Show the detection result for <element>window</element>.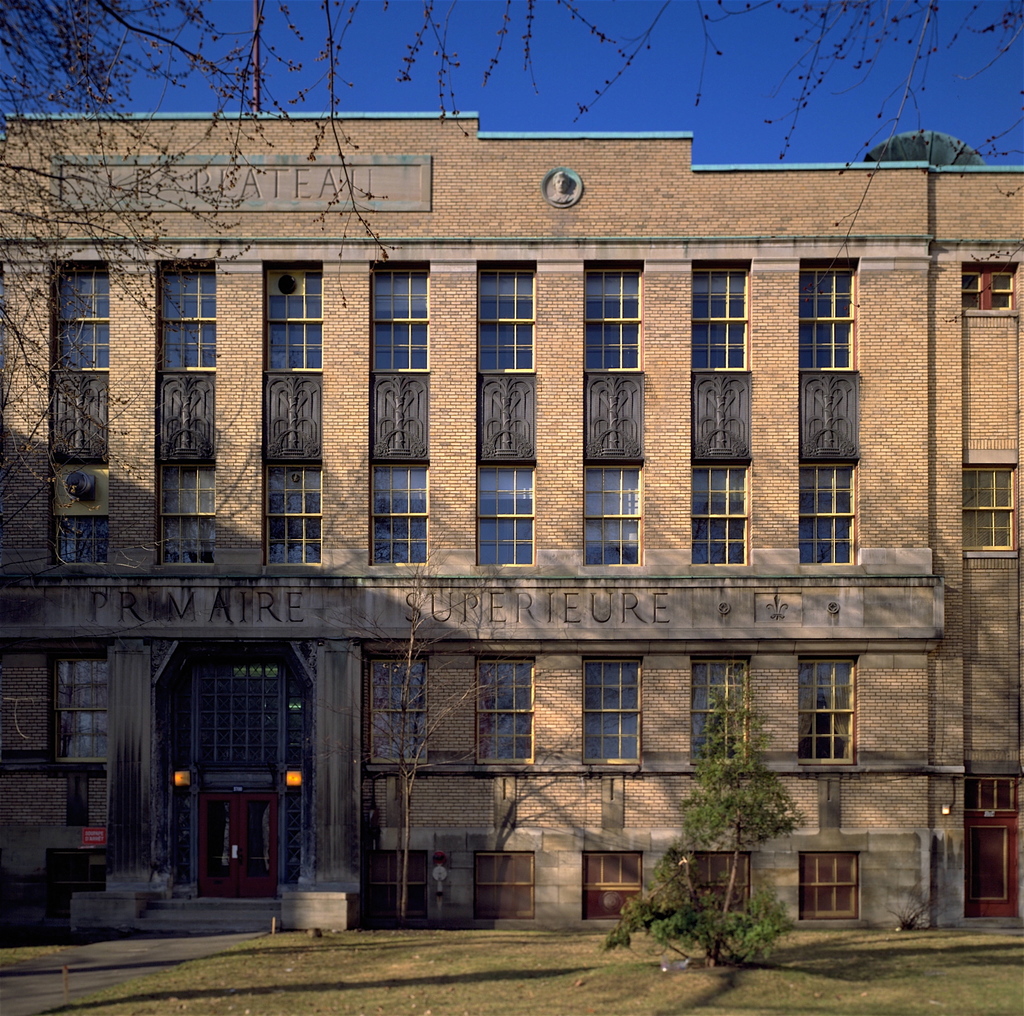
<bbox>367, 468, 426, 565</bbox>.
